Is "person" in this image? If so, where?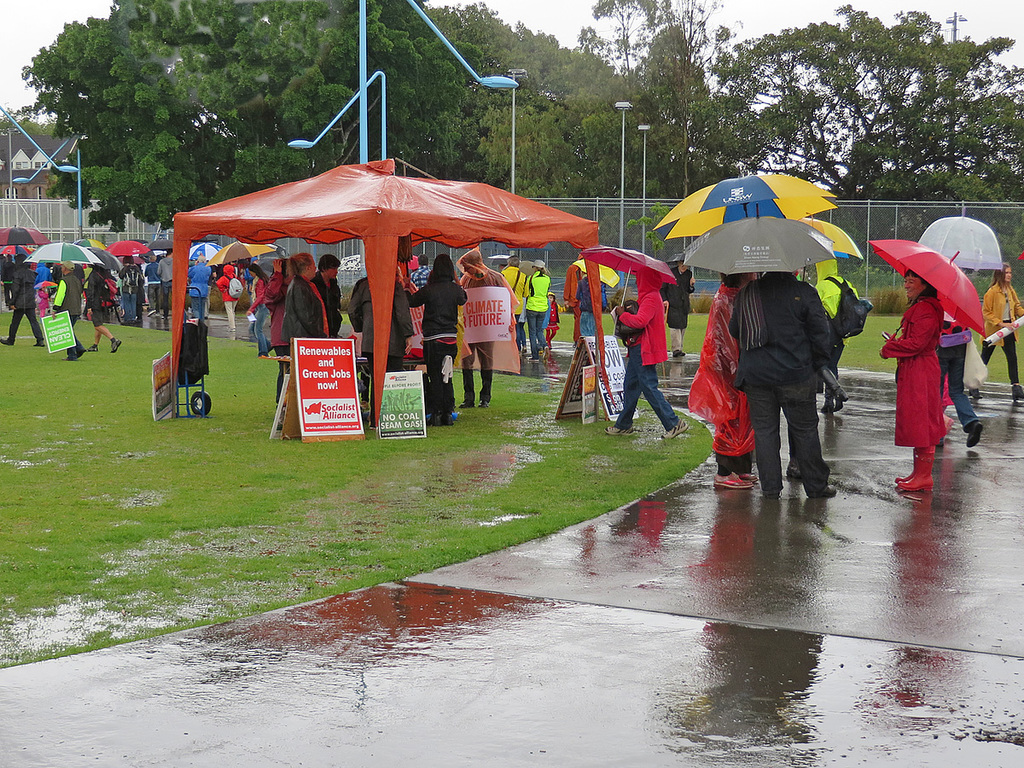
Yes, at pyautogui.locateOnScreen(405, 250, 469, 428).
